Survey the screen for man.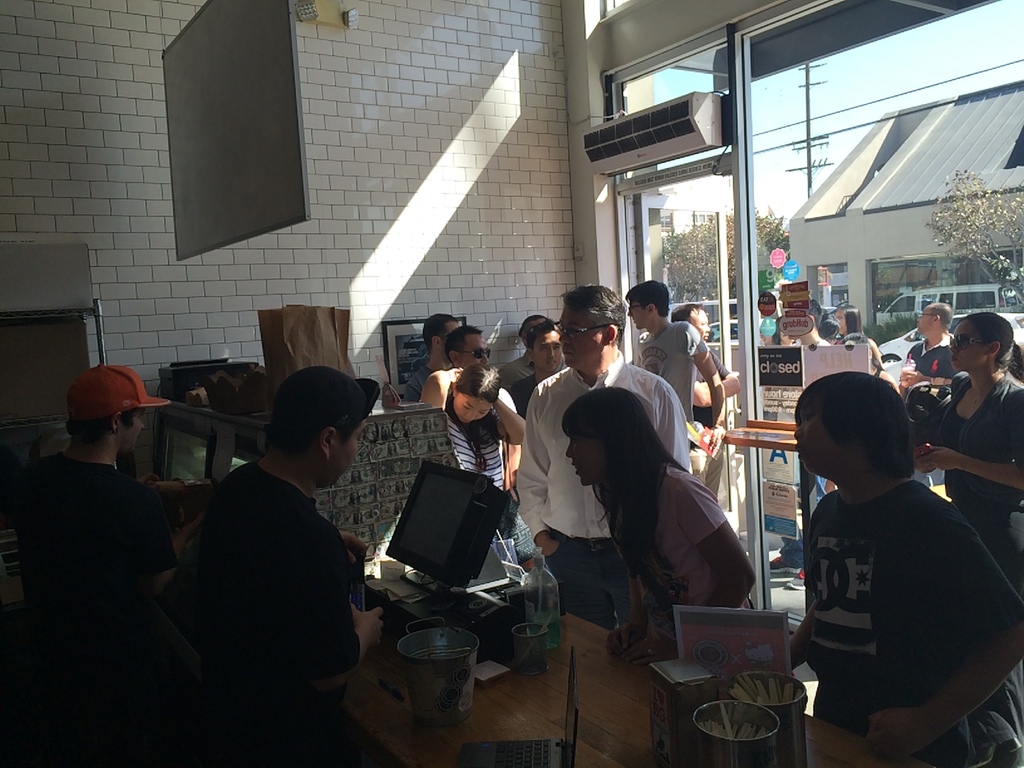
Survey found: 508:323:563:420.
